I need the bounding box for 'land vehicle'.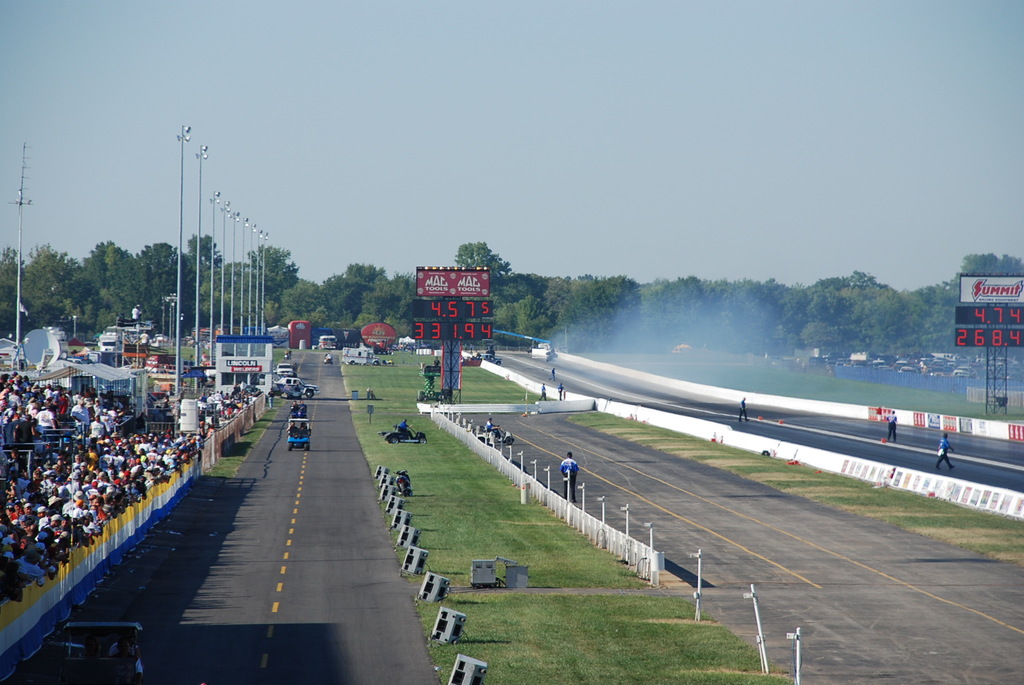
Here it is: pyautogui.locateOnScreen(386, 430, 422, 441).
